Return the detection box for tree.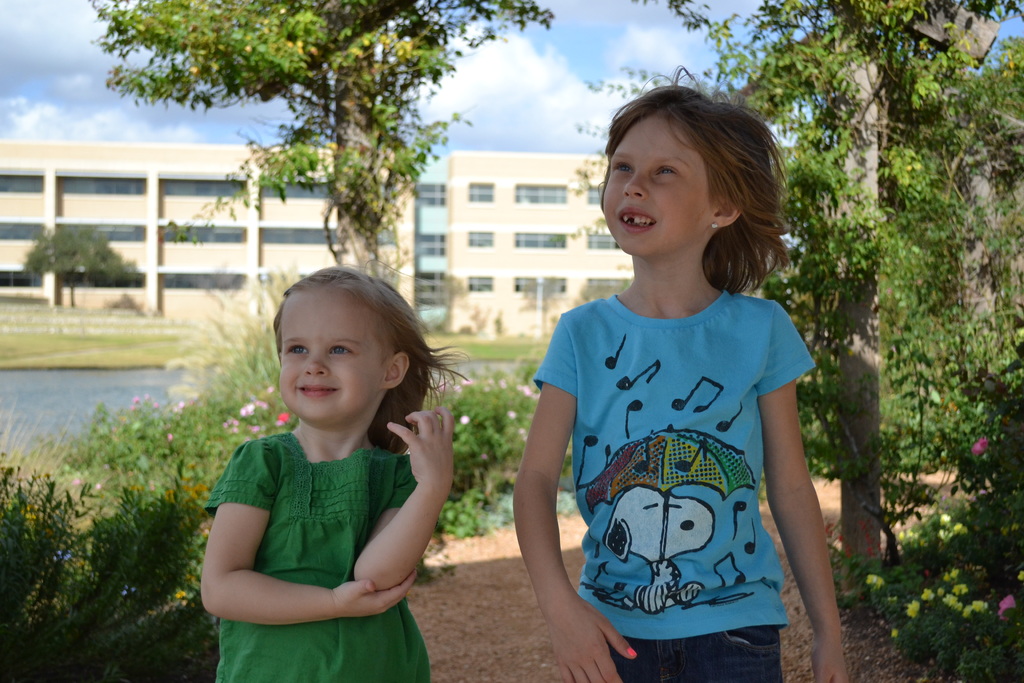
bbox=(86, 0, 557, 299).
